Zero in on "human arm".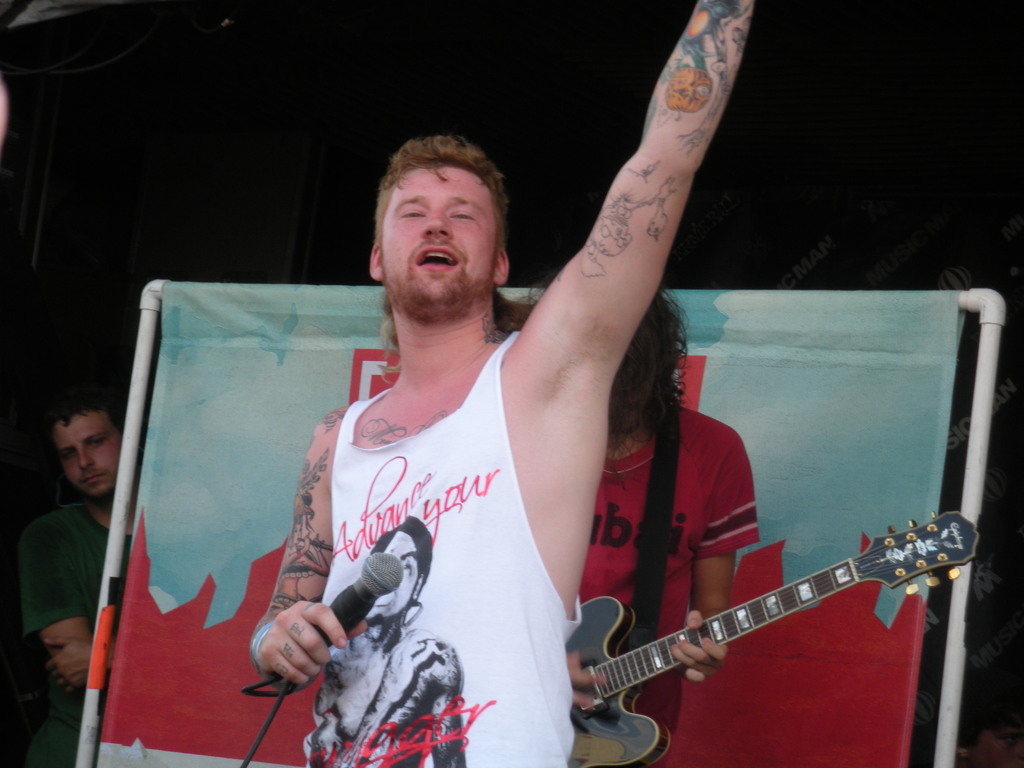
Zeroed in: <bbox>515, 0, 755, 388</bbox>.
